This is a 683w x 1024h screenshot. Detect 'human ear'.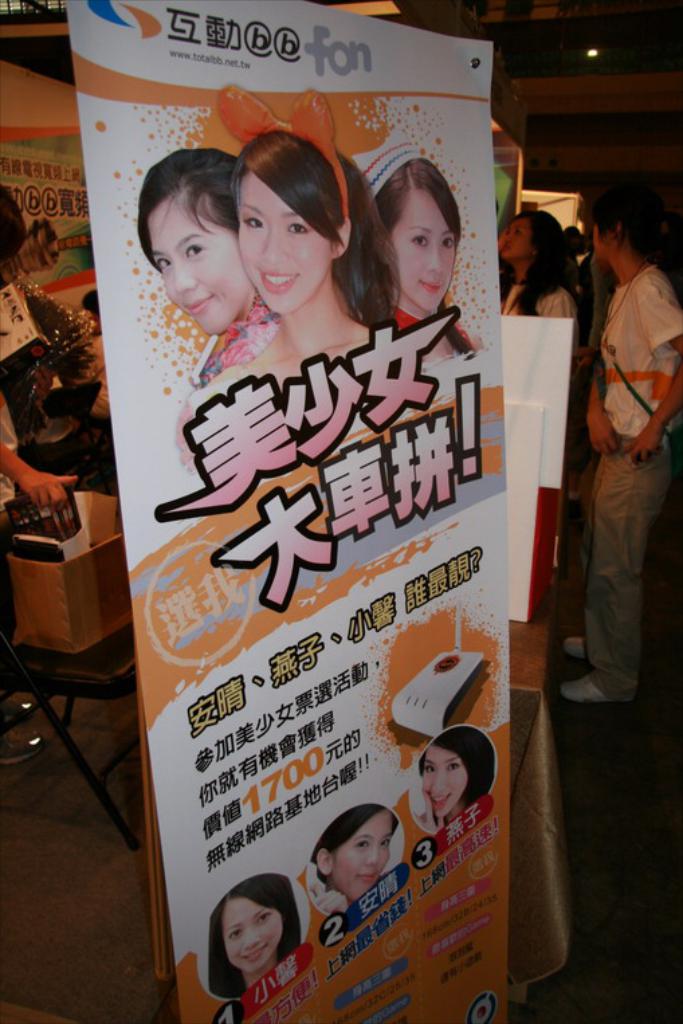
box(315, 847, 335, 878).
